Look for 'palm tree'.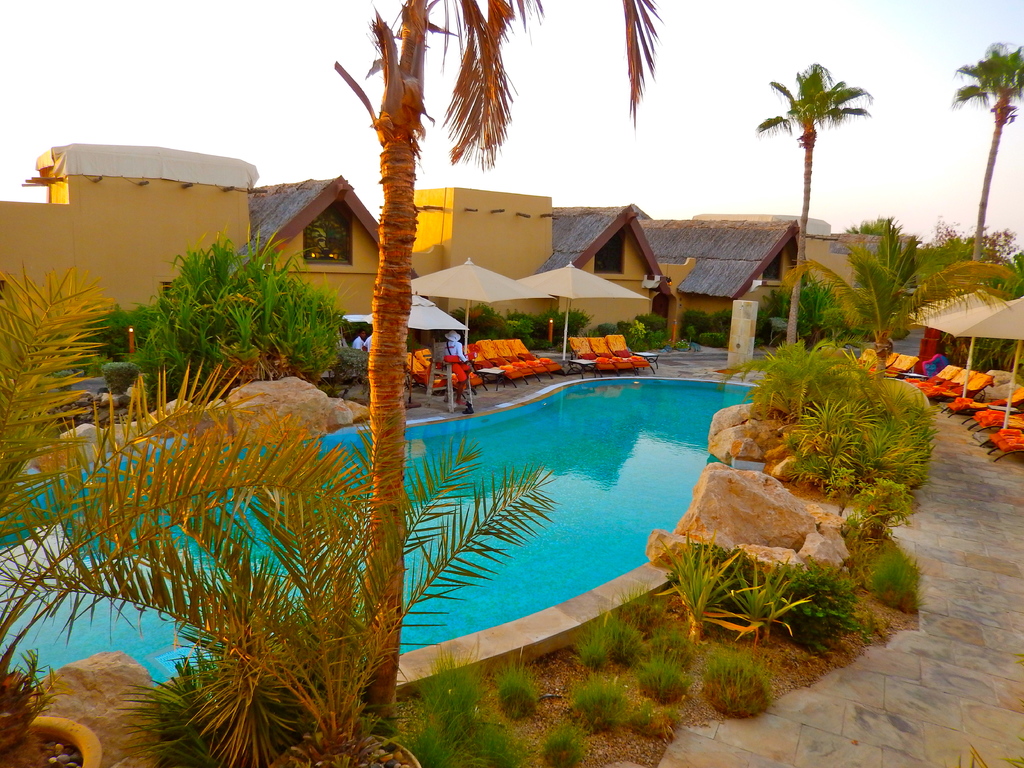
Found: {"left": 328, "top": 0, "right": 666, "bottom": 723}.
